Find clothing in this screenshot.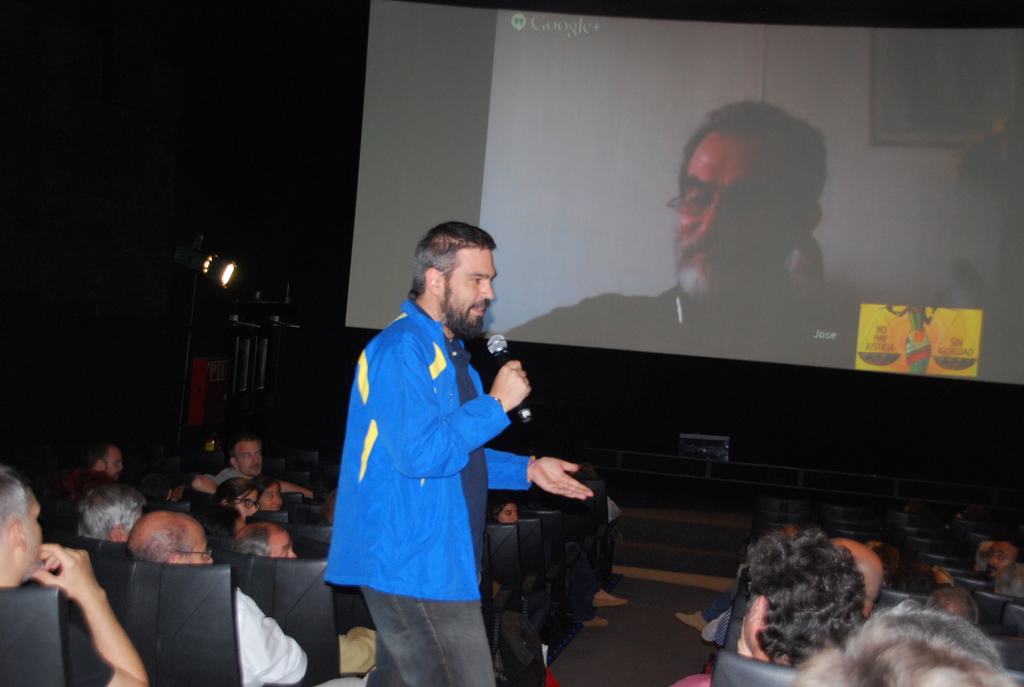
The bounding box for clothing is locate(318, 315, 497, 656).
